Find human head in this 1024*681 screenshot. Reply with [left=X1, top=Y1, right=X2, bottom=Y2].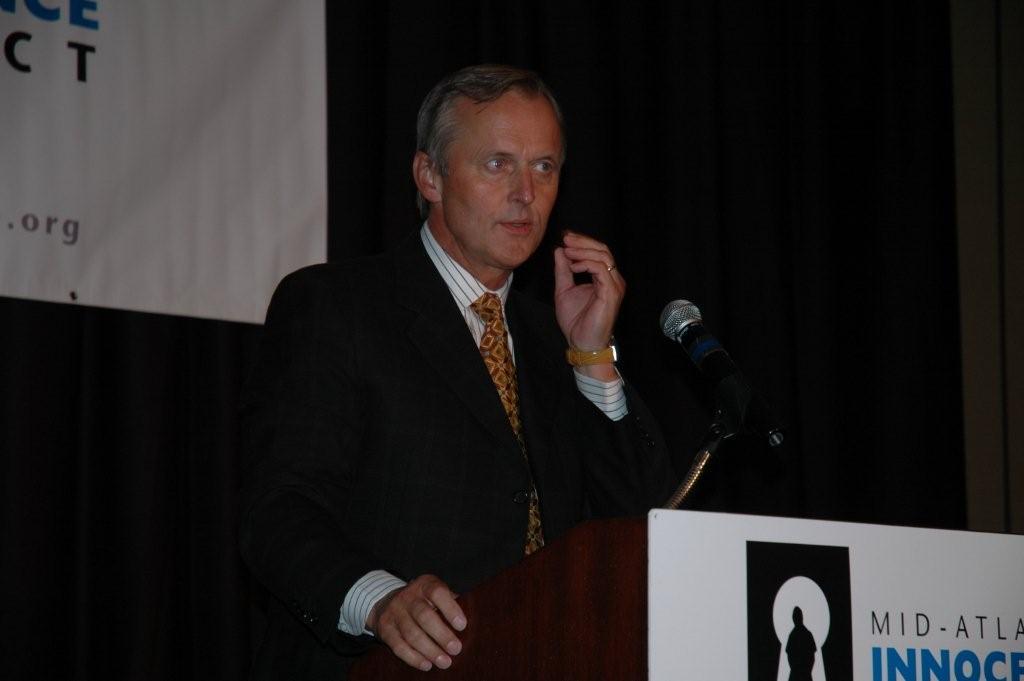
[left=391, top=63, right=601, bottom=296].
